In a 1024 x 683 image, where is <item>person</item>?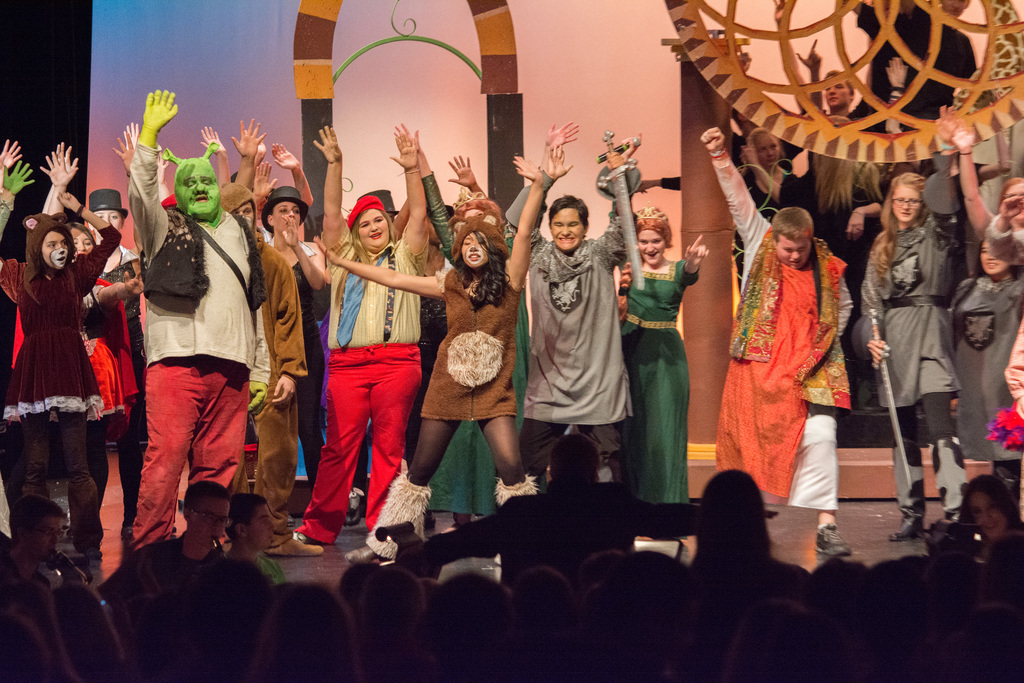
(301, 177, 431, 558).
